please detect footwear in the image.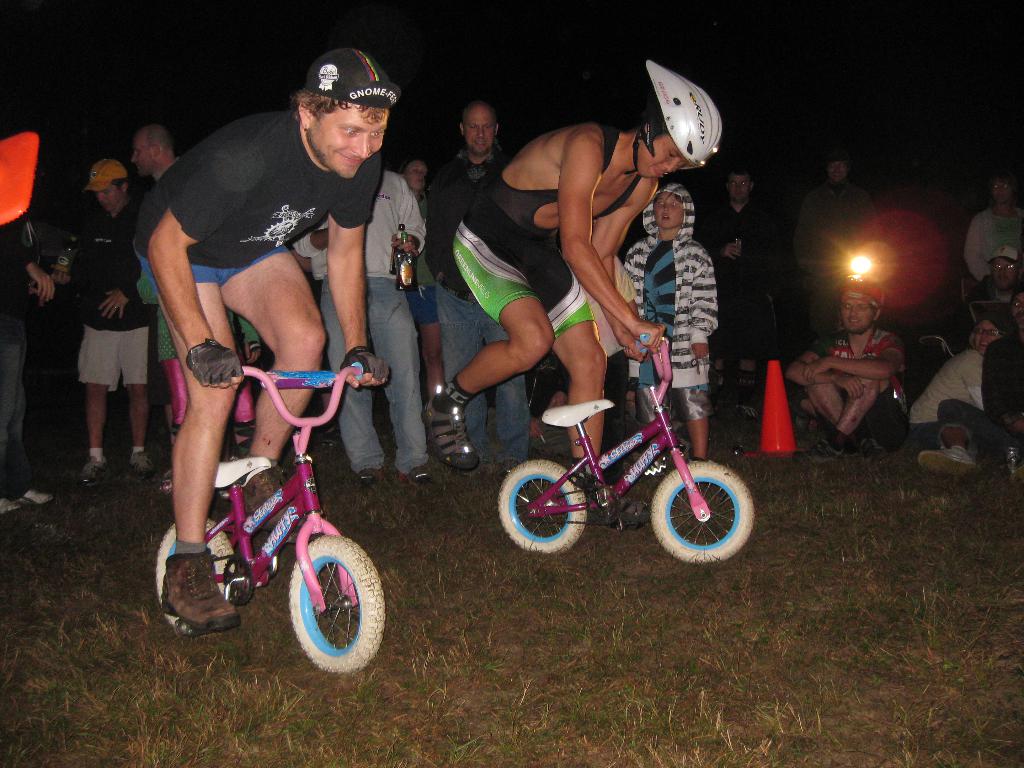
crop(362, 468, 380, 486).
